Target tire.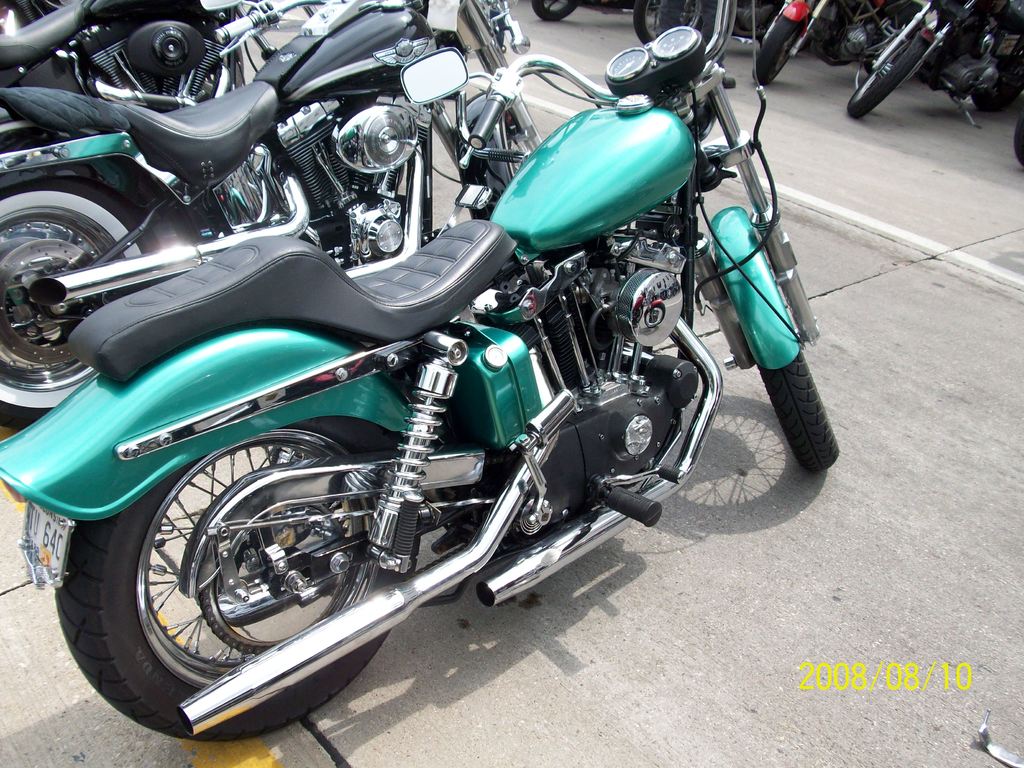
Target region: locate(632, 0, 704, 53).
